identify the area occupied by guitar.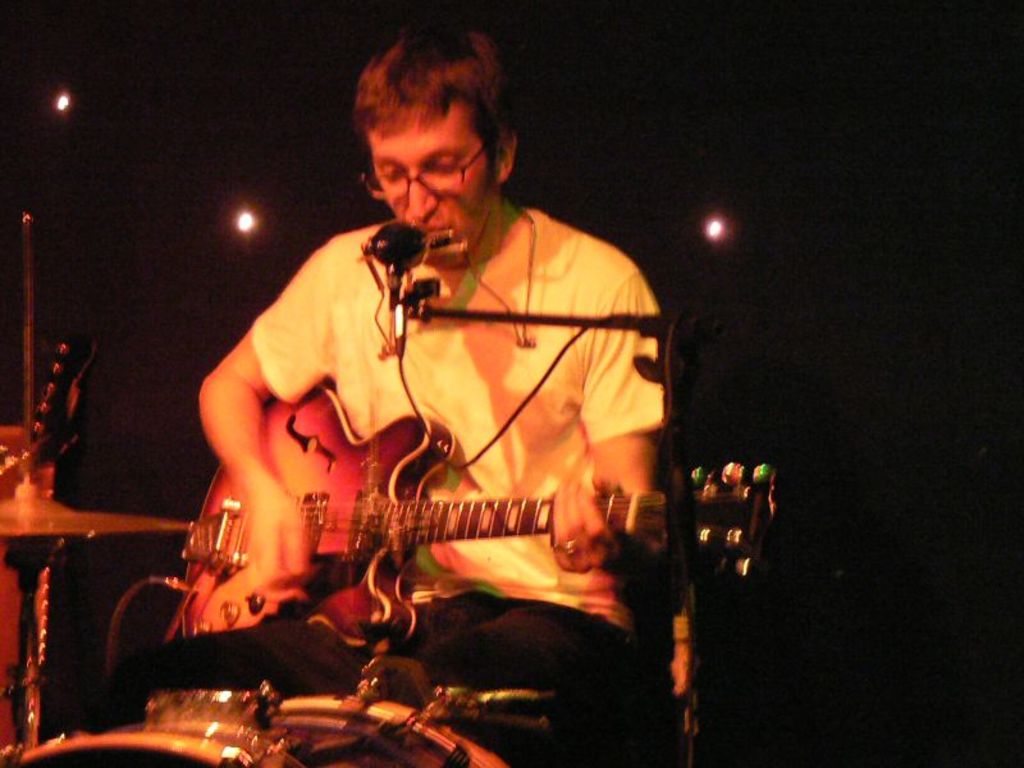
Area: (173, 367, 799, 684).
